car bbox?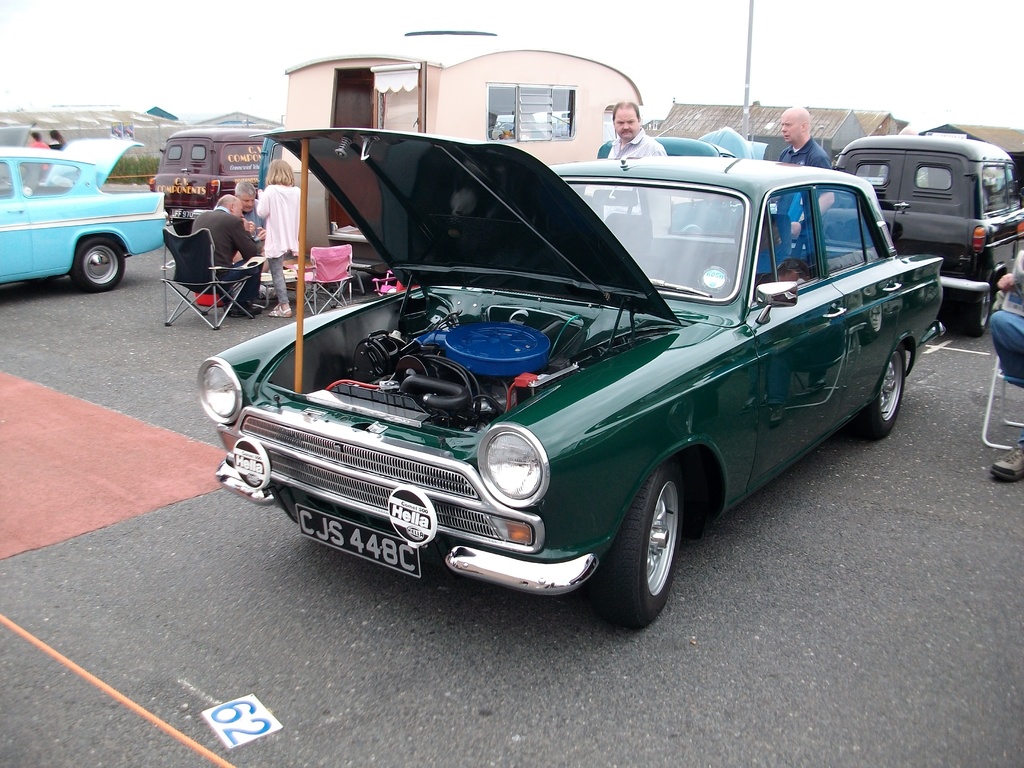
bbox(175, 138, 962, 646)
